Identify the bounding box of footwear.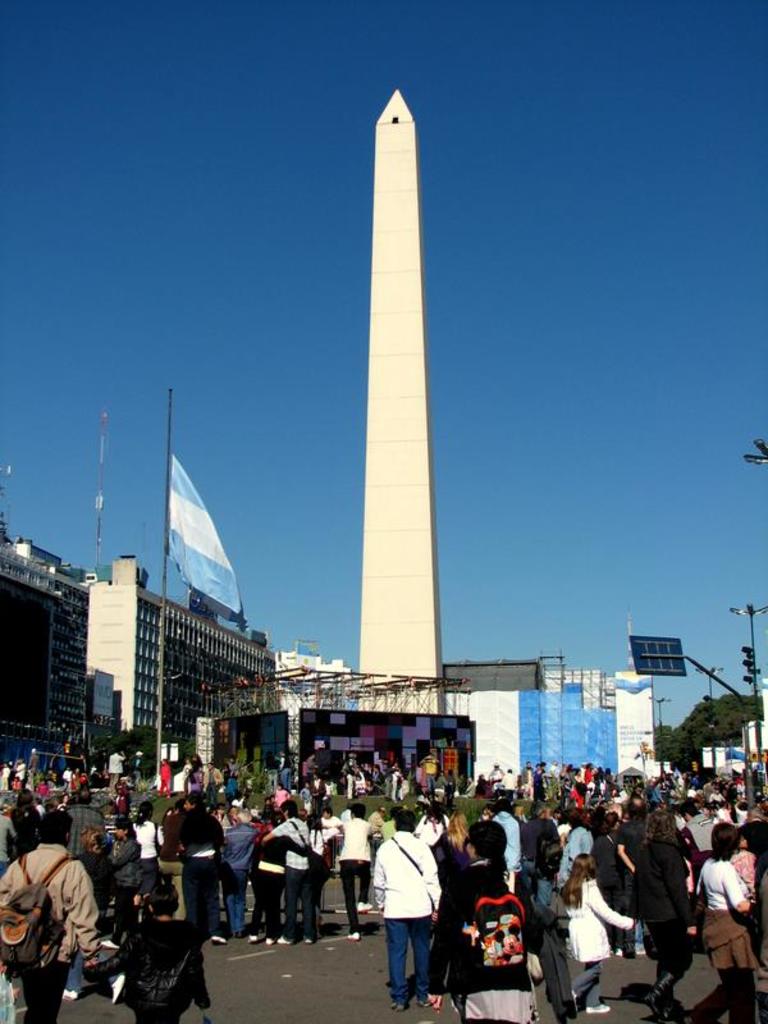
region(589, 1004, 617, 1010).
